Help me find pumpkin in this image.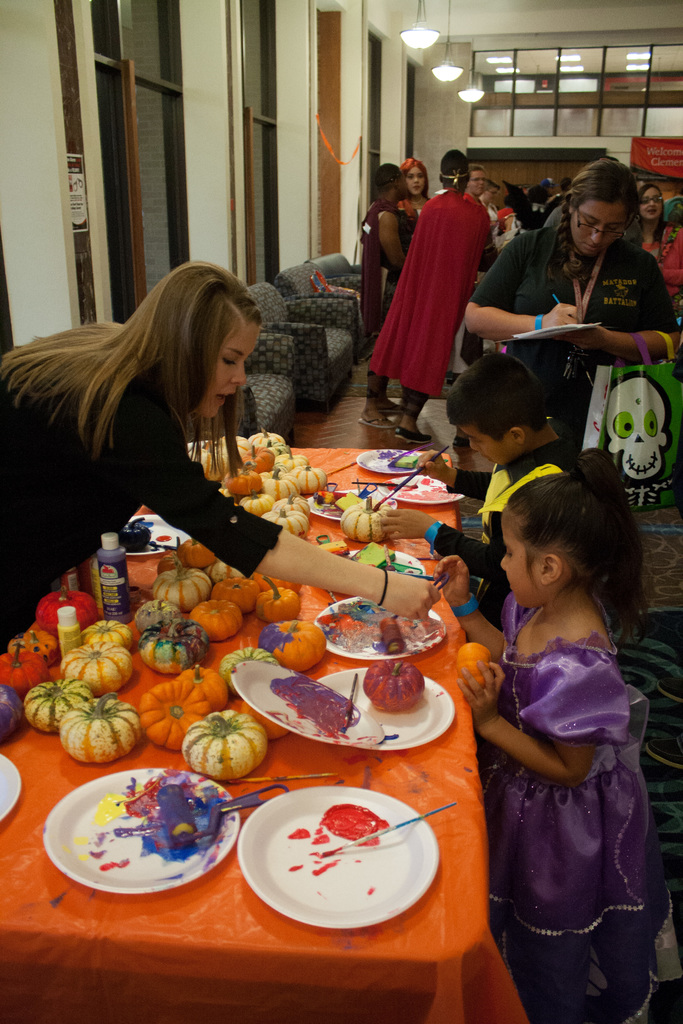
Found it: BBox(259, 460, 303, 503).
